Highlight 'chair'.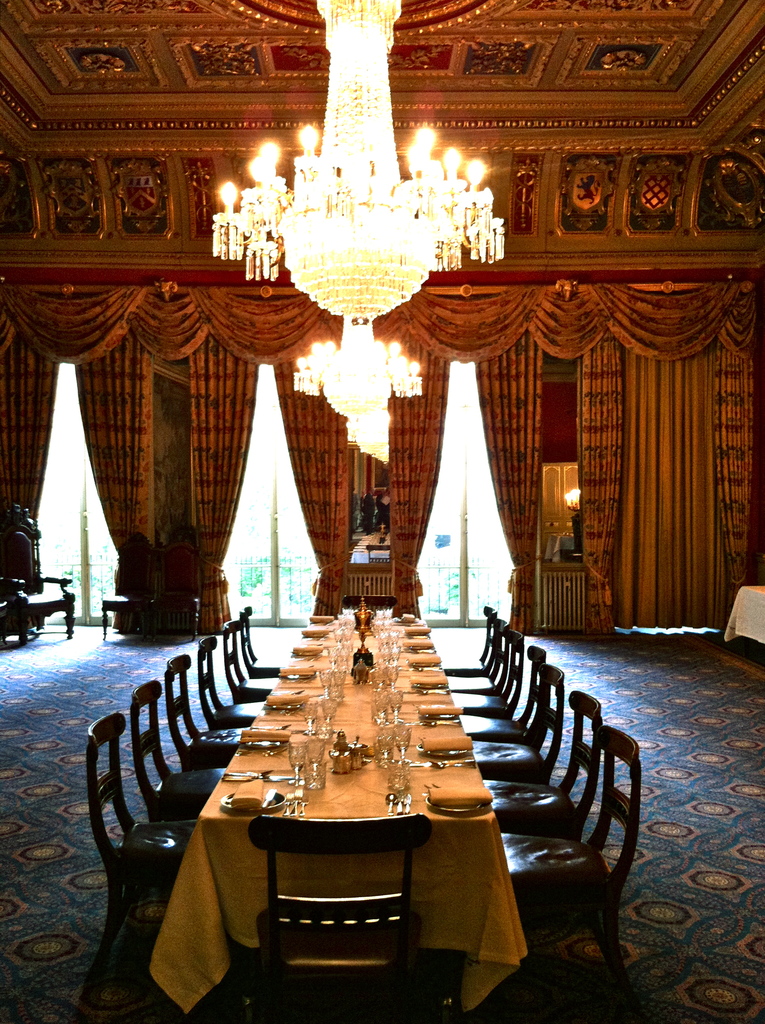
Highlighted region: [x1=490, y1=724, x2=638, y2=1010].
